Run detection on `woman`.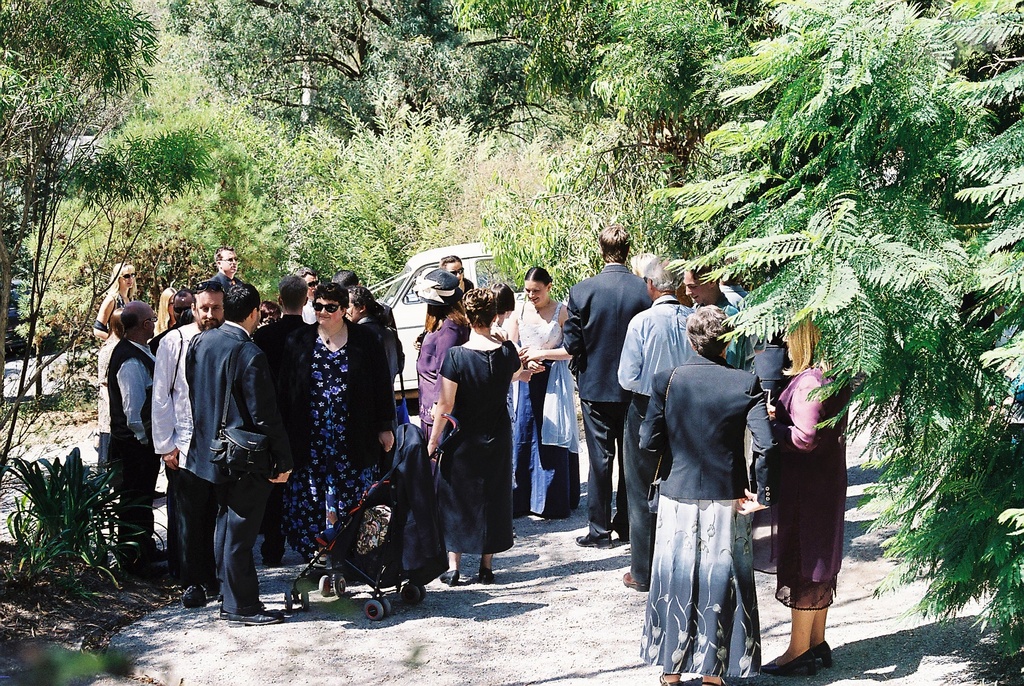
Result: 268,281,394,600.
